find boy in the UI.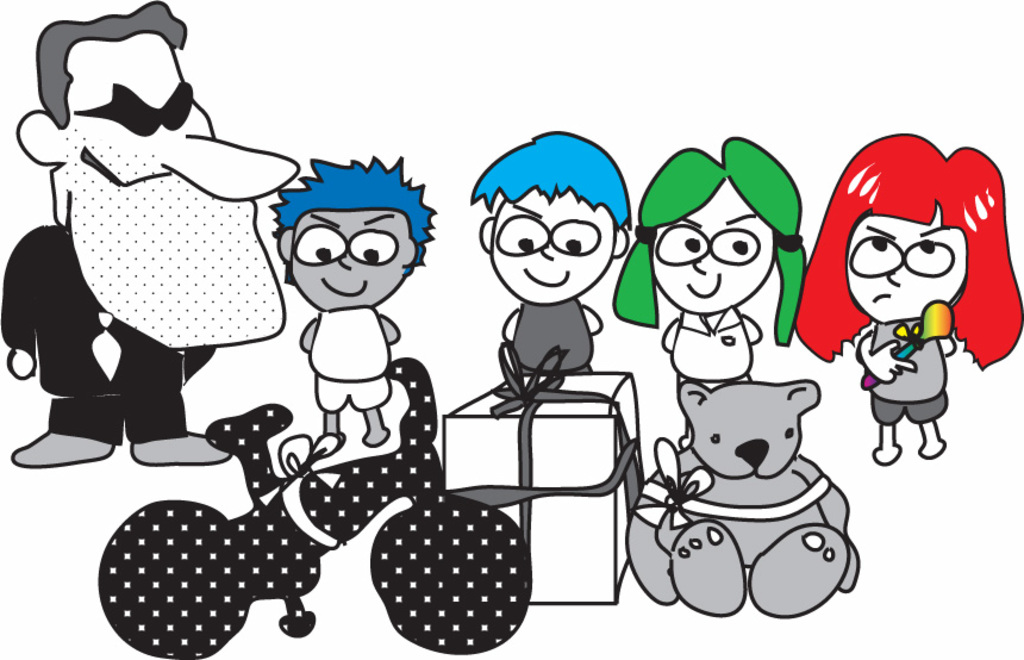
UI element at crop(467, 130, 633, 371).
